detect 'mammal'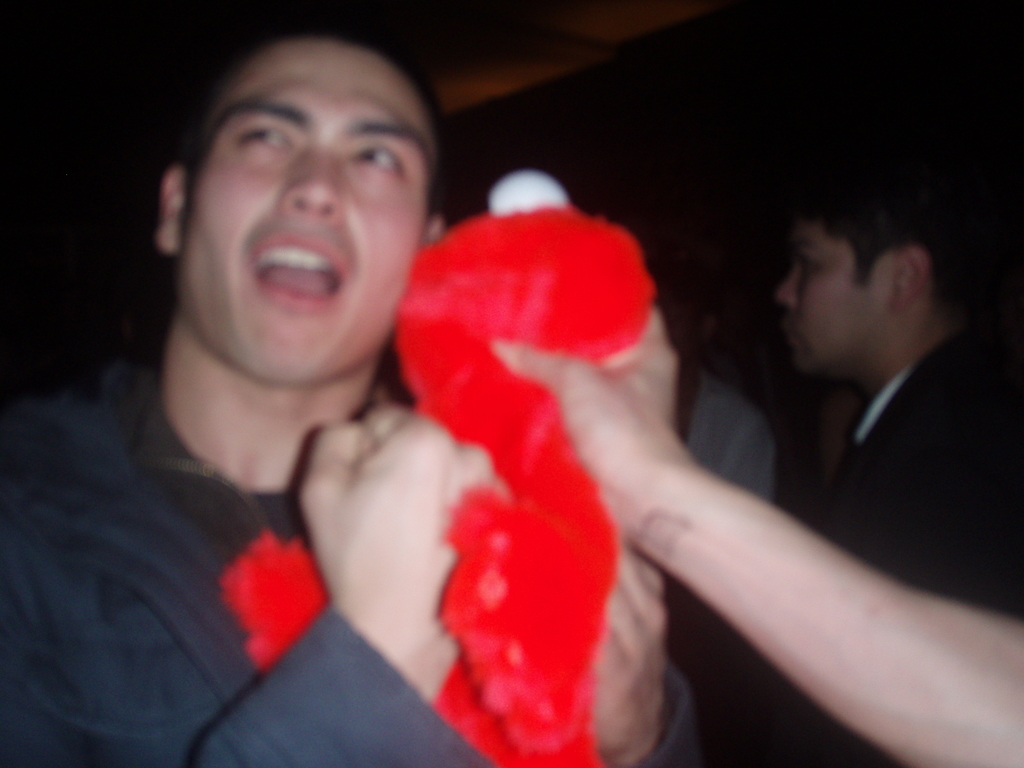
select_region(496, 305, 1023, 767)
